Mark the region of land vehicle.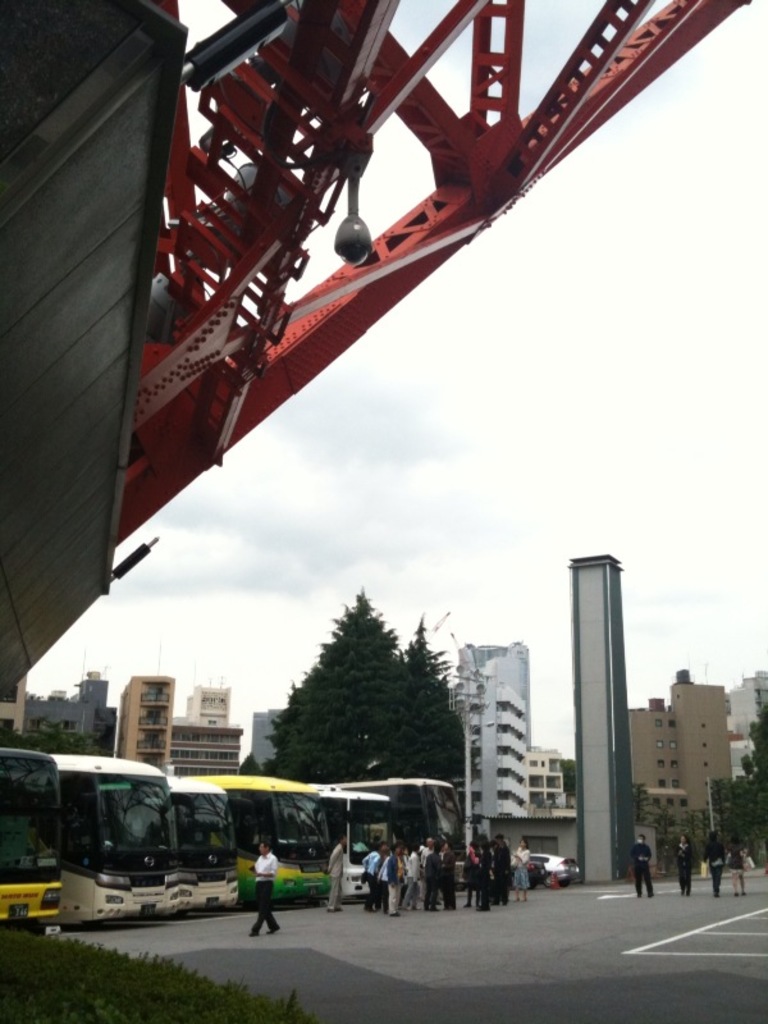
Region: x1=310, y1=783, x2=396, y2=902.
